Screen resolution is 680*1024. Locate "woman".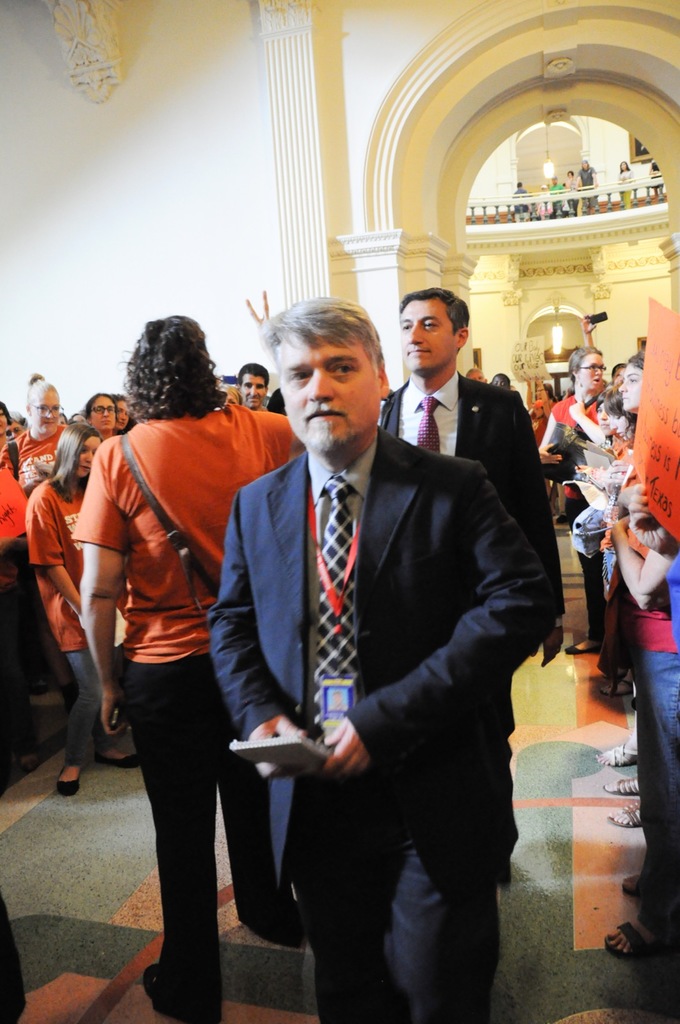
Rect(109, 391, 134, 433).
